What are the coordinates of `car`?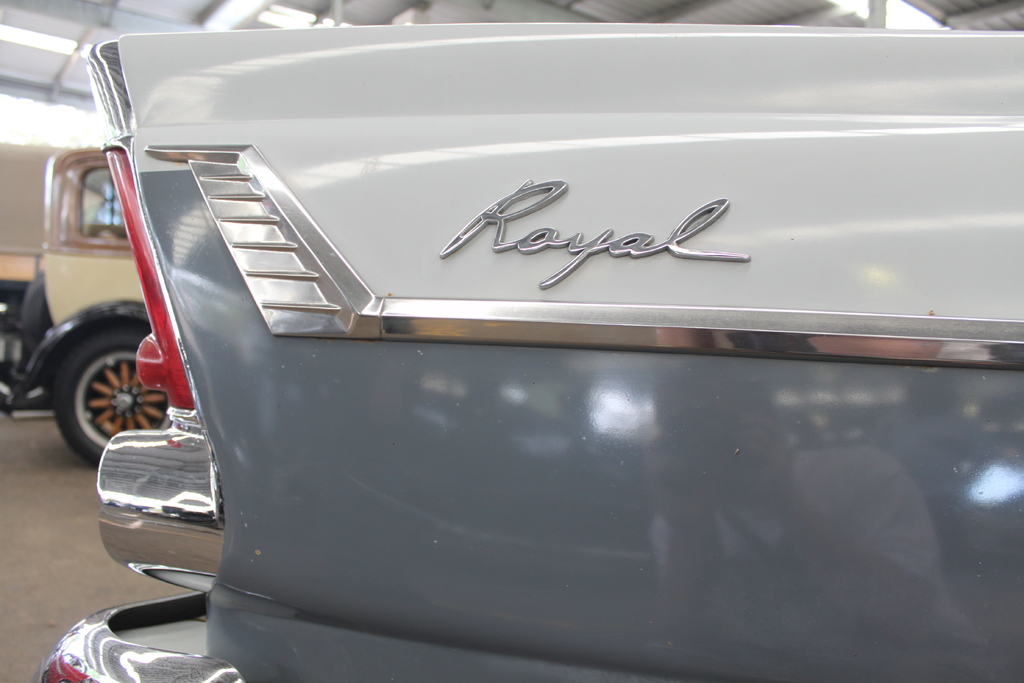
x1=35 y1=26 x2=1023 y2=682.
